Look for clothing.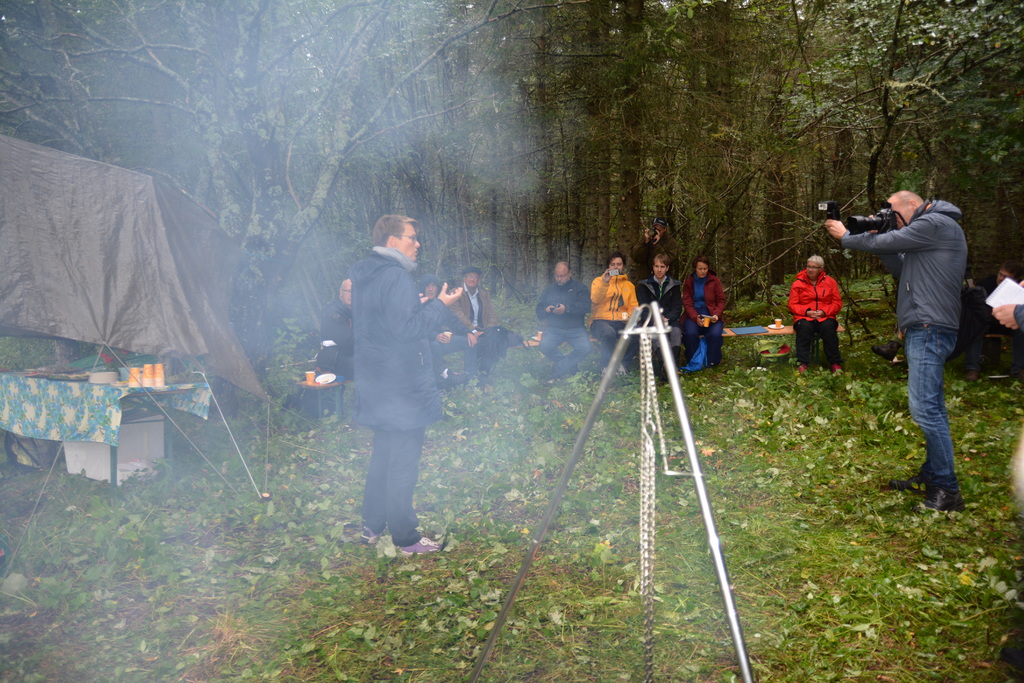
Found: <region>838, 194, 971, 483</region>.
